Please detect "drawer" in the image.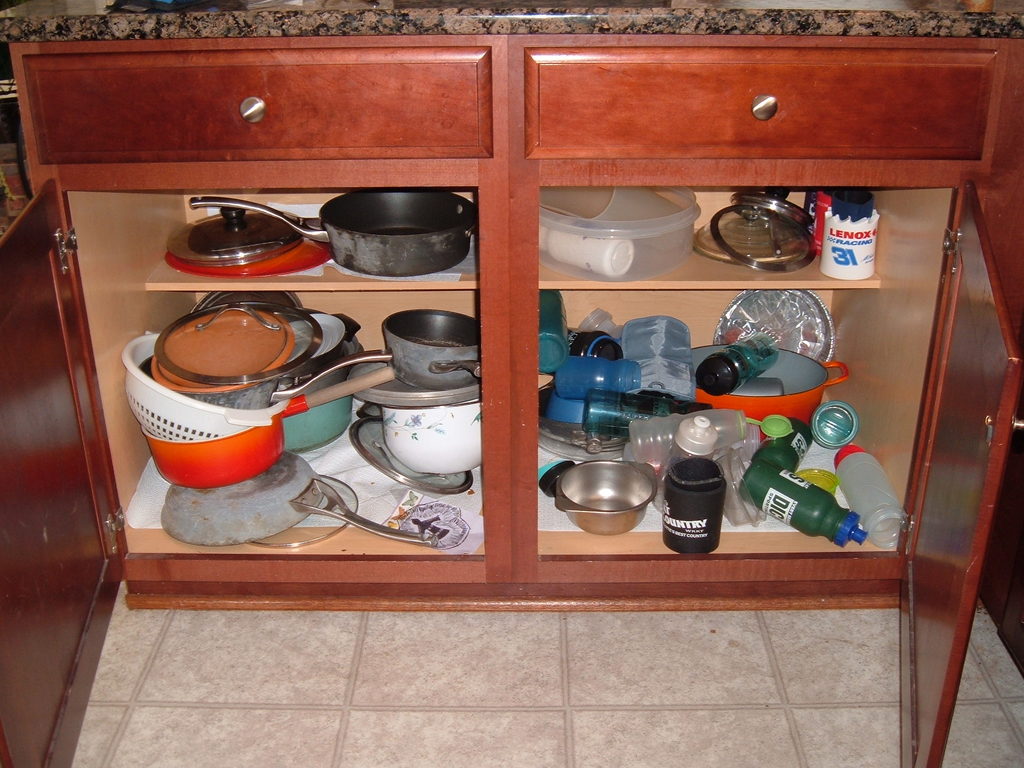
bbox=[520, 49, 996, 160].
